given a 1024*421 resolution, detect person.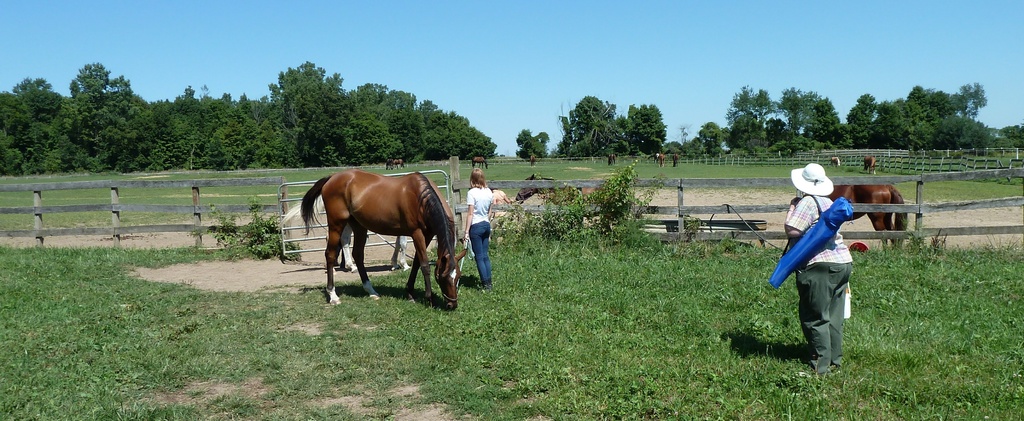
[x1=460, y1=164, x2=496, y2=289].
